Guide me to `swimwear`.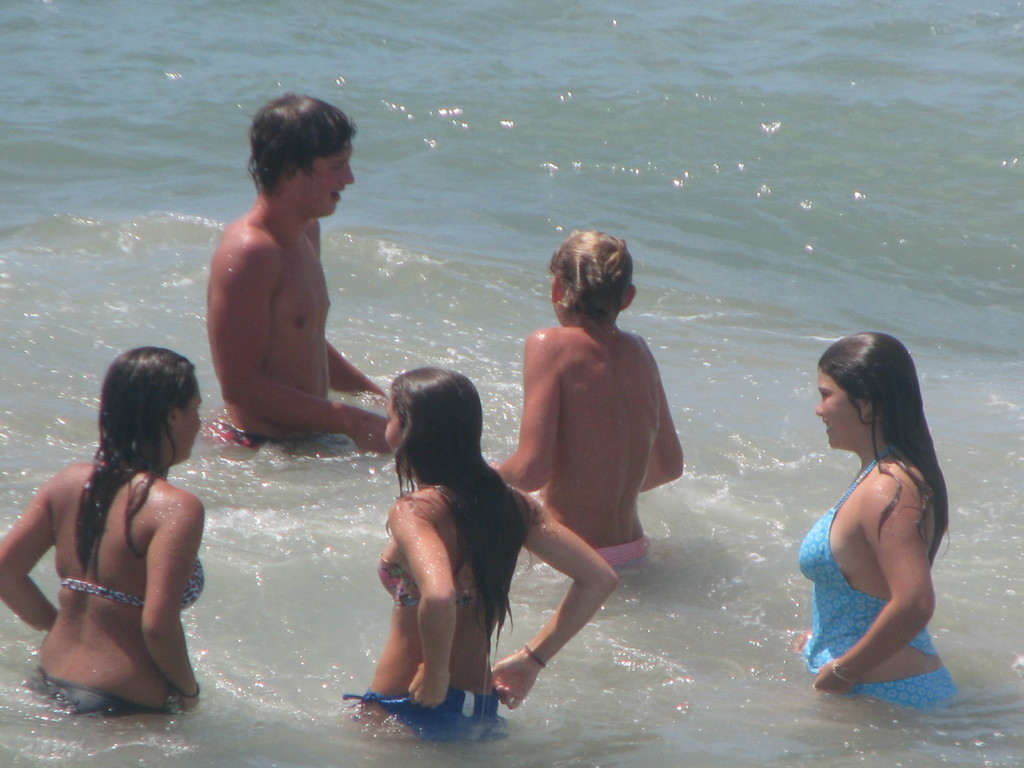
Guidance: select_region(530, 529, 650, 581).
